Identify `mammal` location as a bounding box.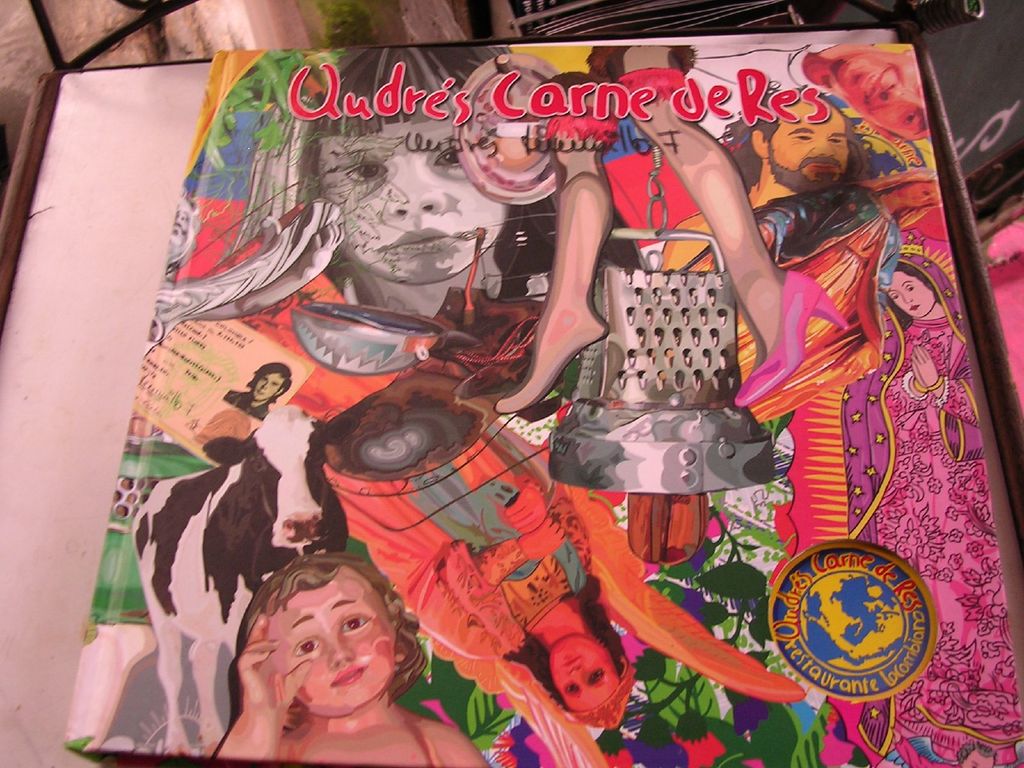
(left=850, top=248, right=1023, bottom=743).
